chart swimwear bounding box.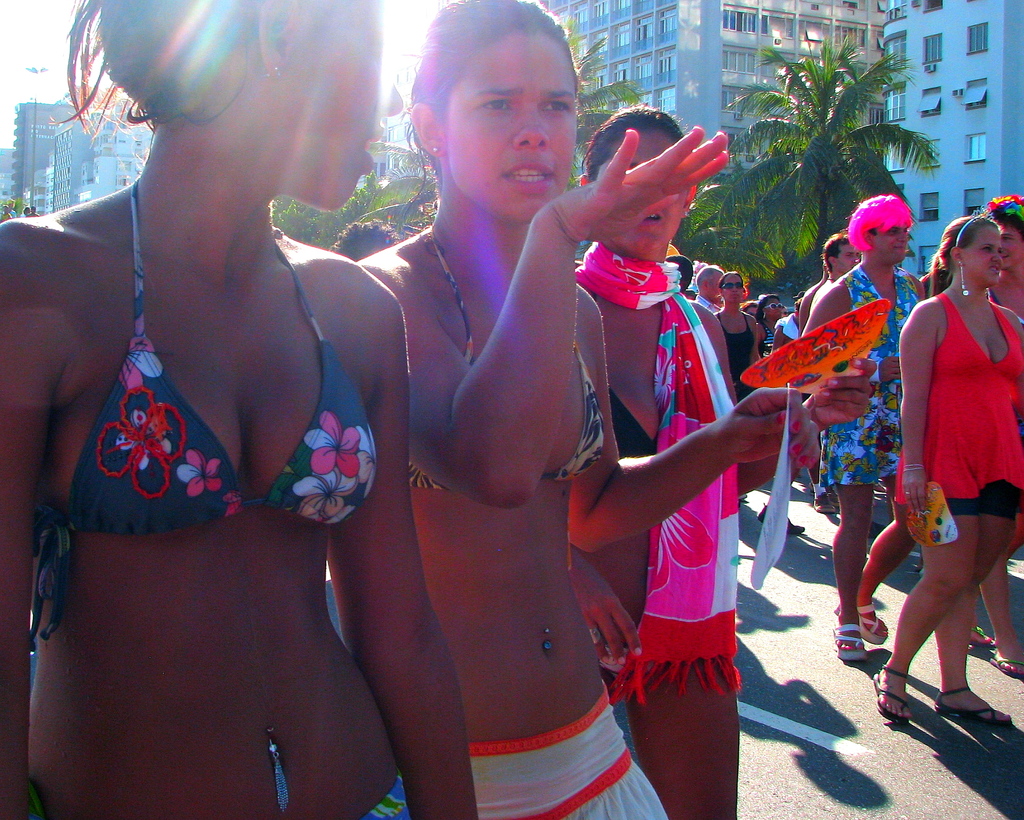
Charted: BBox(465, 675, 671, 819).
